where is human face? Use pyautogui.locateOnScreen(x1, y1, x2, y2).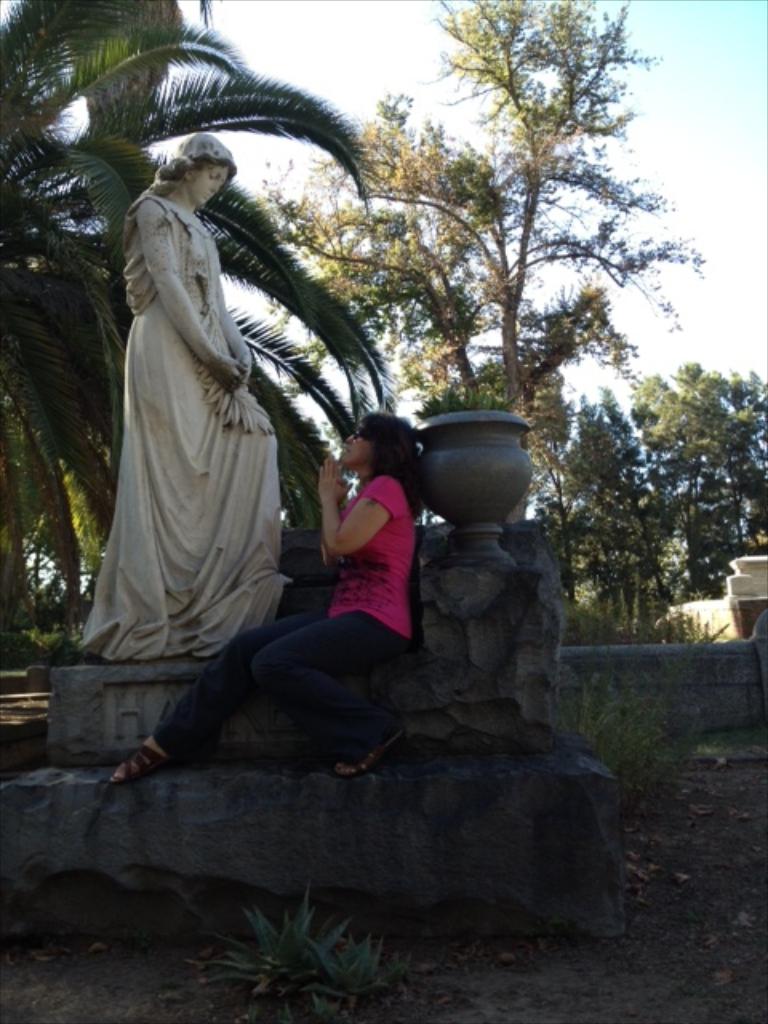
pyautogui.locateOnScreen(341, 419, 373, 474).
